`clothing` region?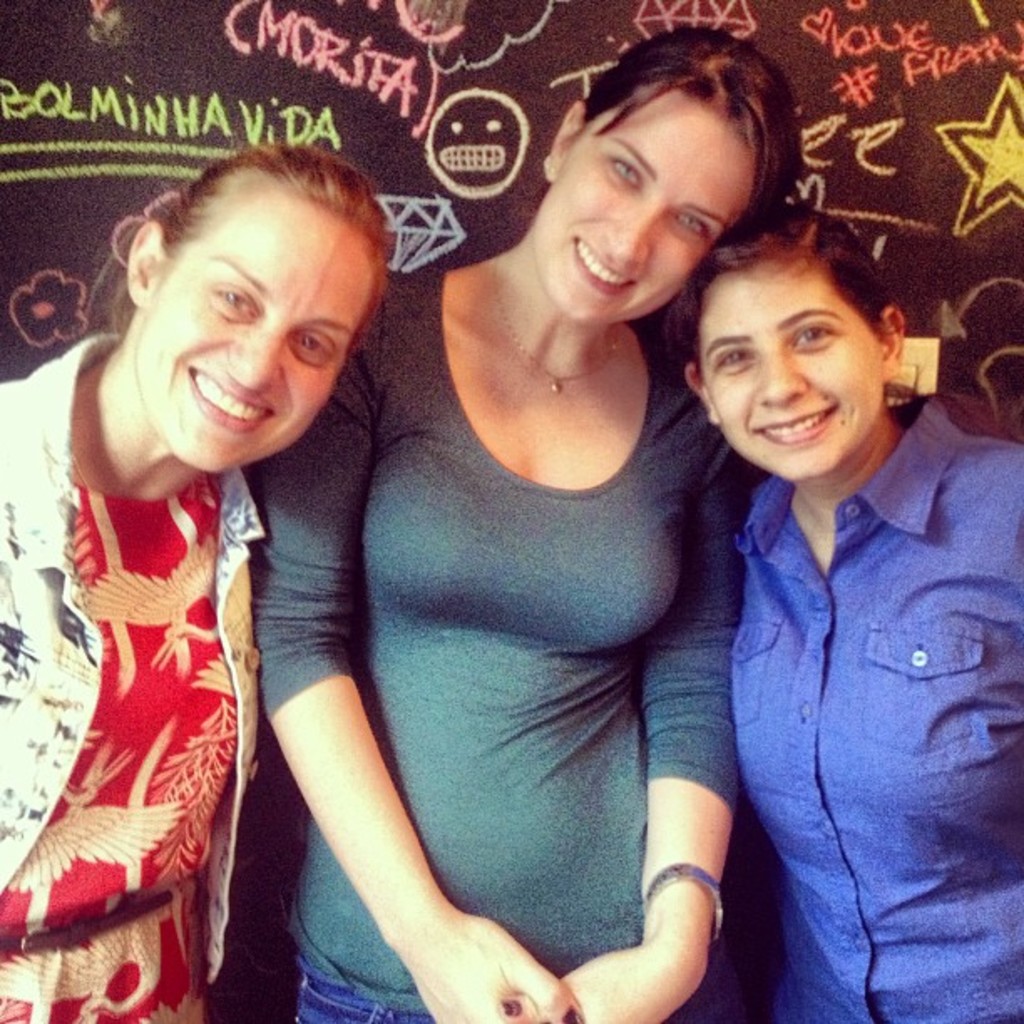
(x1=0, y1=320, x2=268, y2=1022)
